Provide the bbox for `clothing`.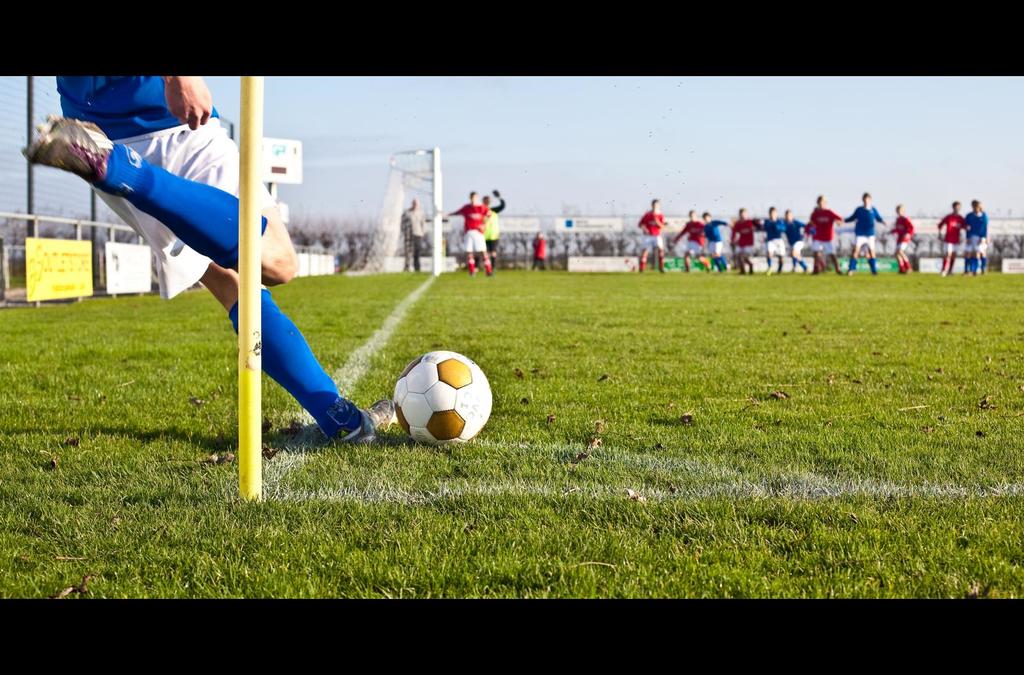
<box>484,196,506,247</box>.
